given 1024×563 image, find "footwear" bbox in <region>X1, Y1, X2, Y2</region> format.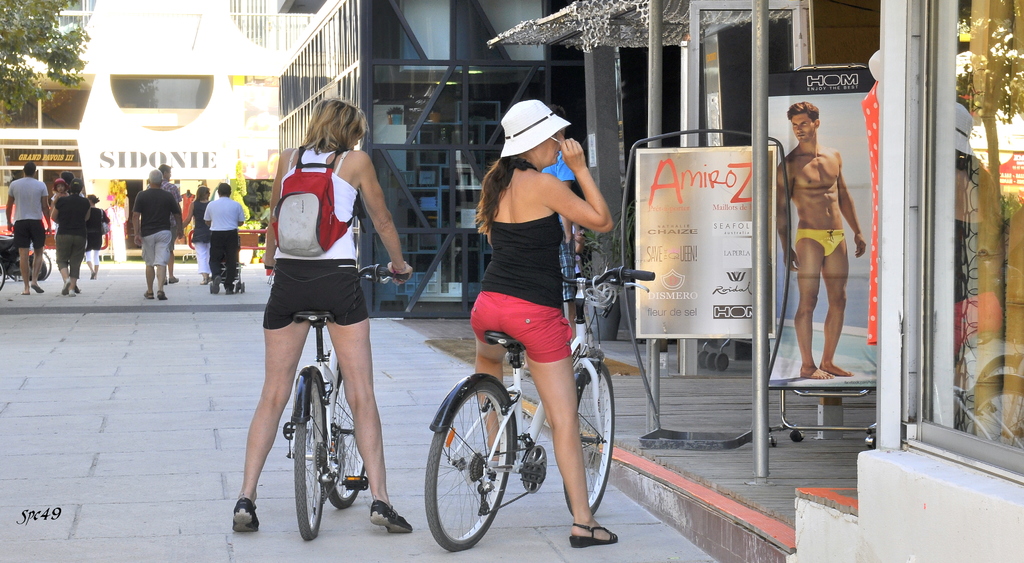
<region>209, 277, 222, 296</region>.
